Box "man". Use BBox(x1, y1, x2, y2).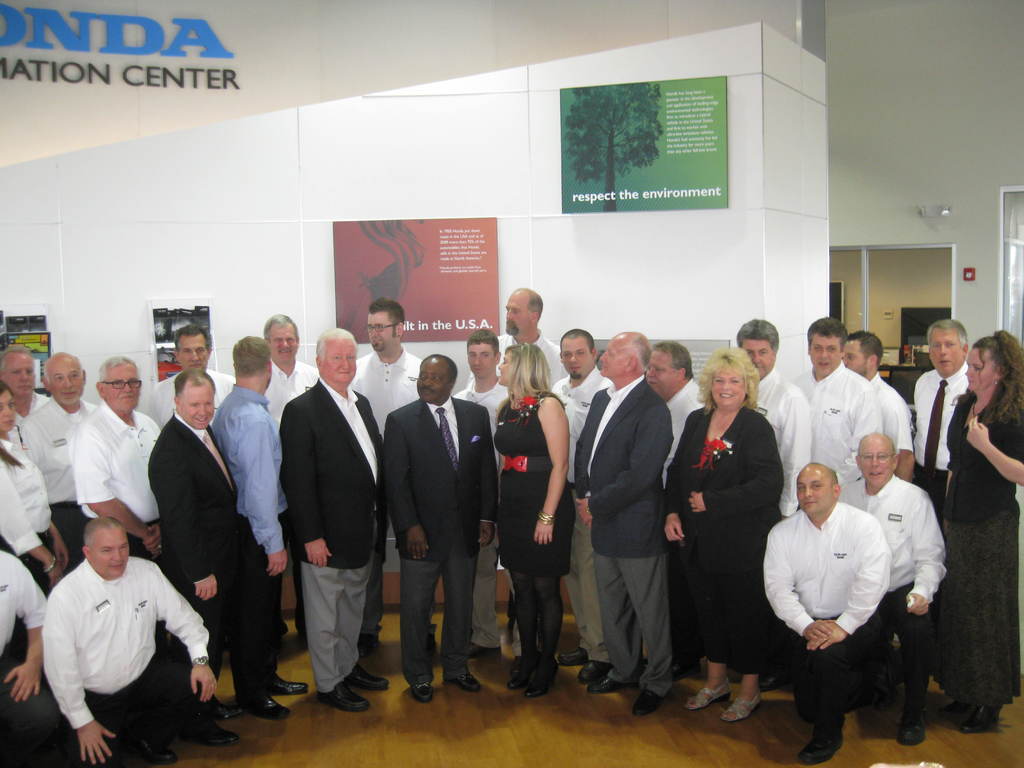
BBox(545, 326, 614, 682).
